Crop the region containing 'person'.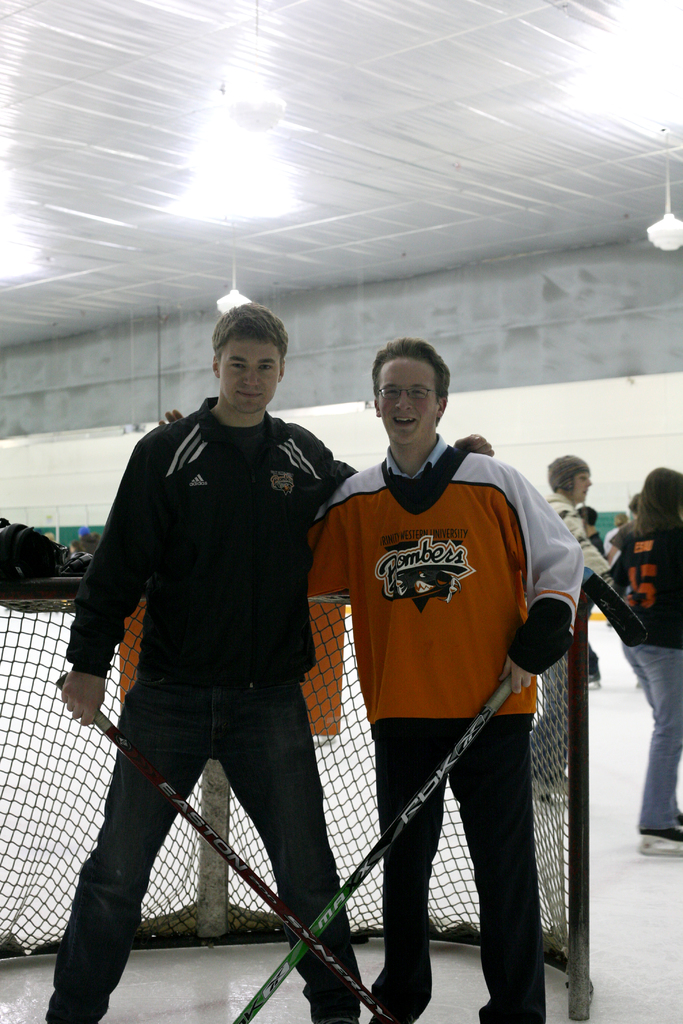
Crop region: 597 514 623 622.
